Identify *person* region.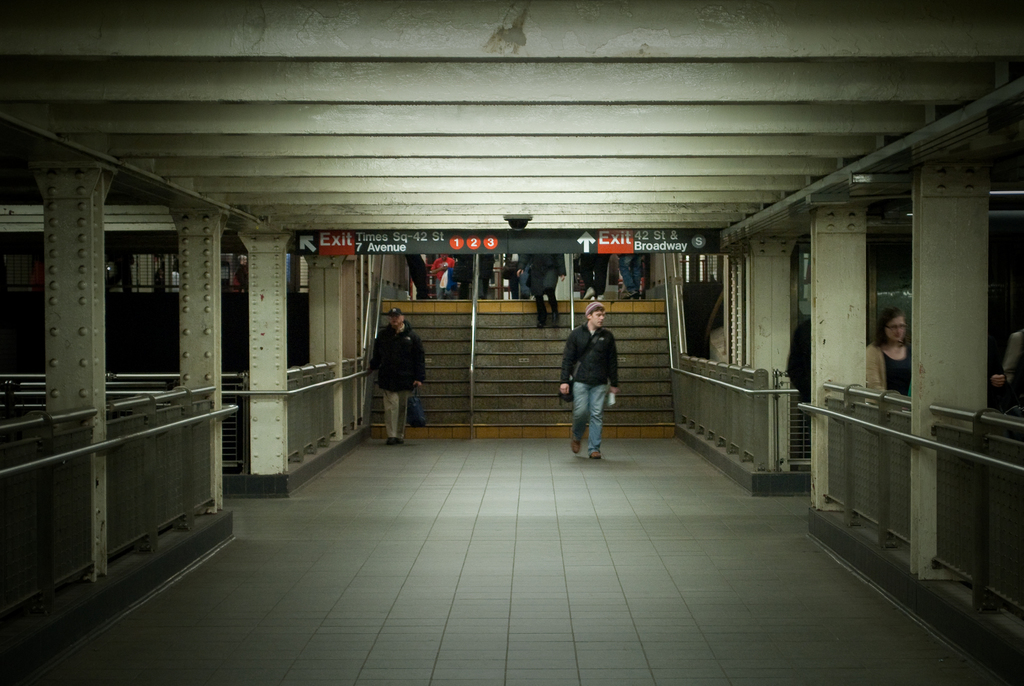
Region: 420,257,459,300.
